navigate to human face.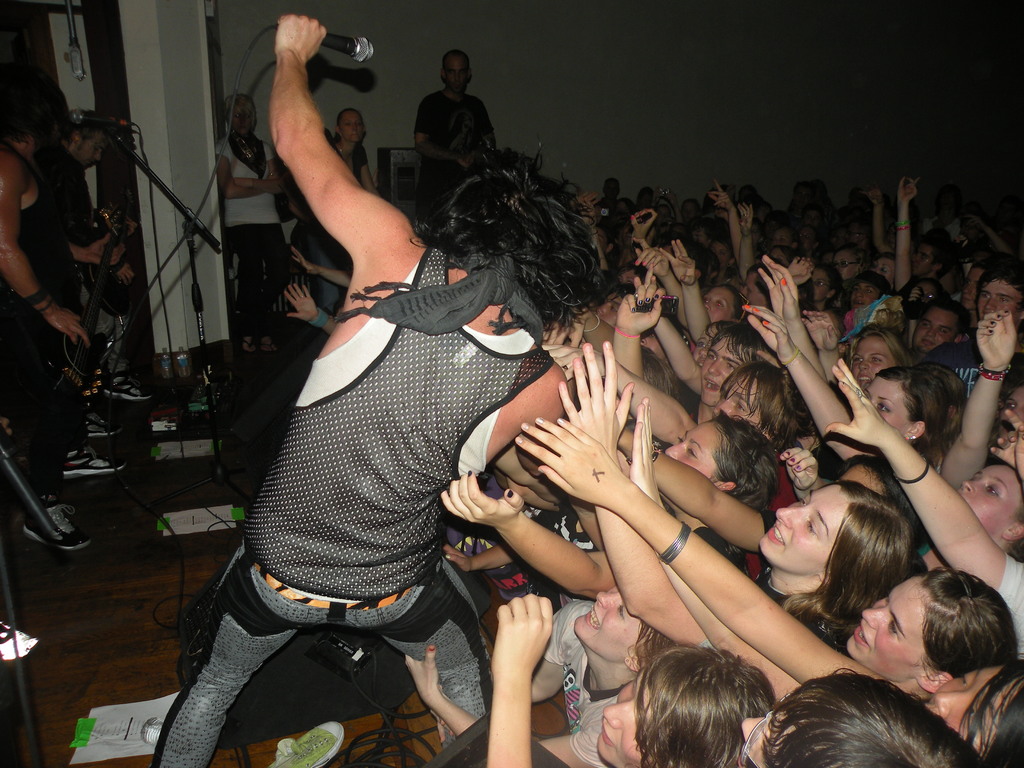
Navigation target: rect(665, 415, 719, 484).
